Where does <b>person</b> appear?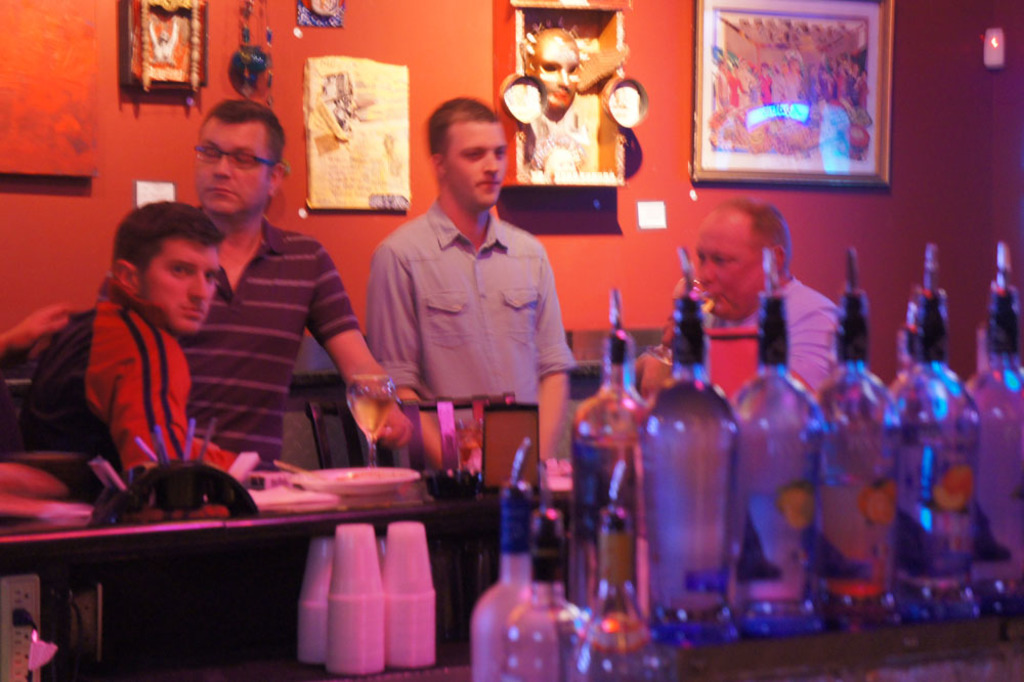
Appears at box(24, 203, 276, 474).
